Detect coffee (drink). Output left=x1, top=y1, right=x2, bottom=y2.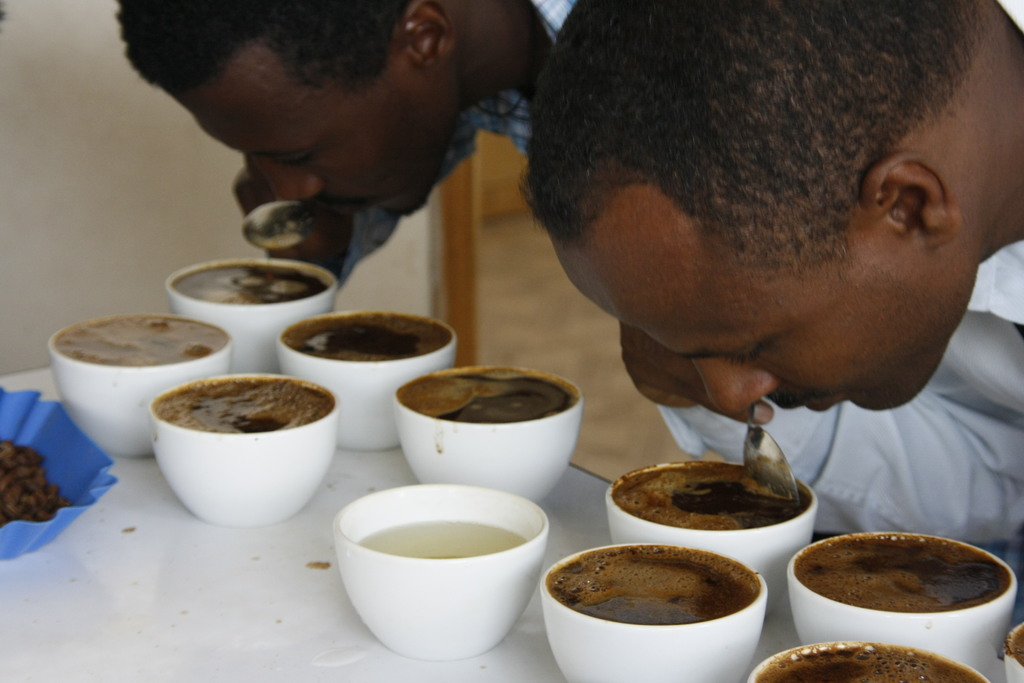
left=1012, top=624, right=1023, bottom=663.
